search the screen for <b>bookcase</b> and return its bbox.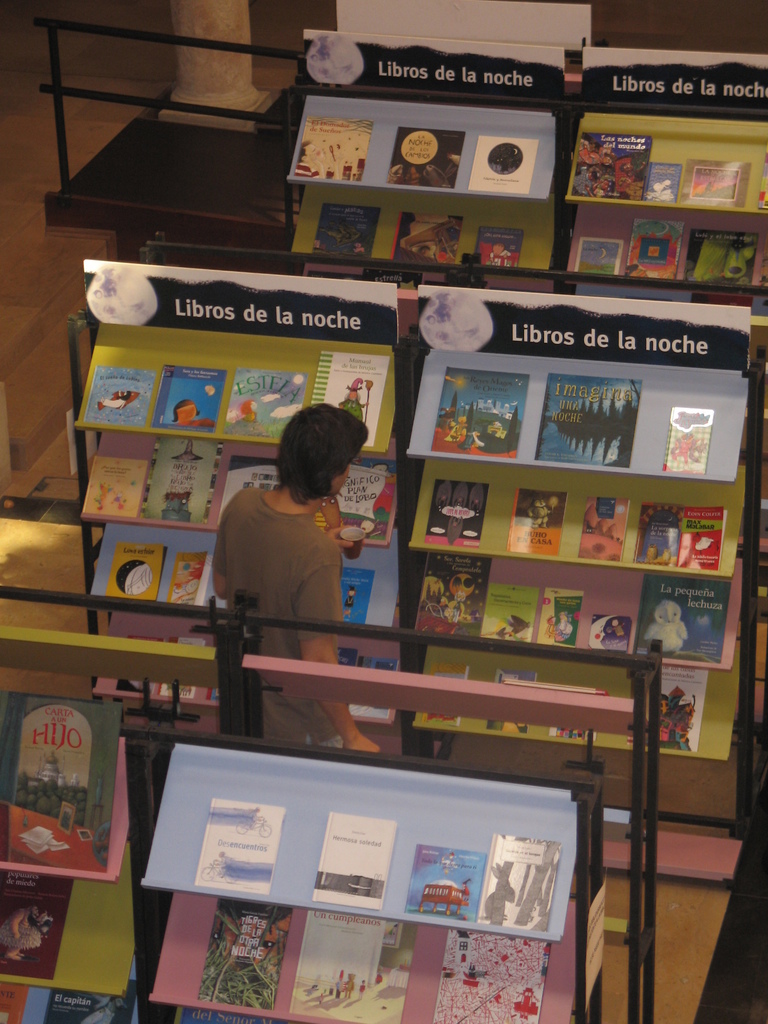
Found: bbox=[0, 586, 662, 1023].
